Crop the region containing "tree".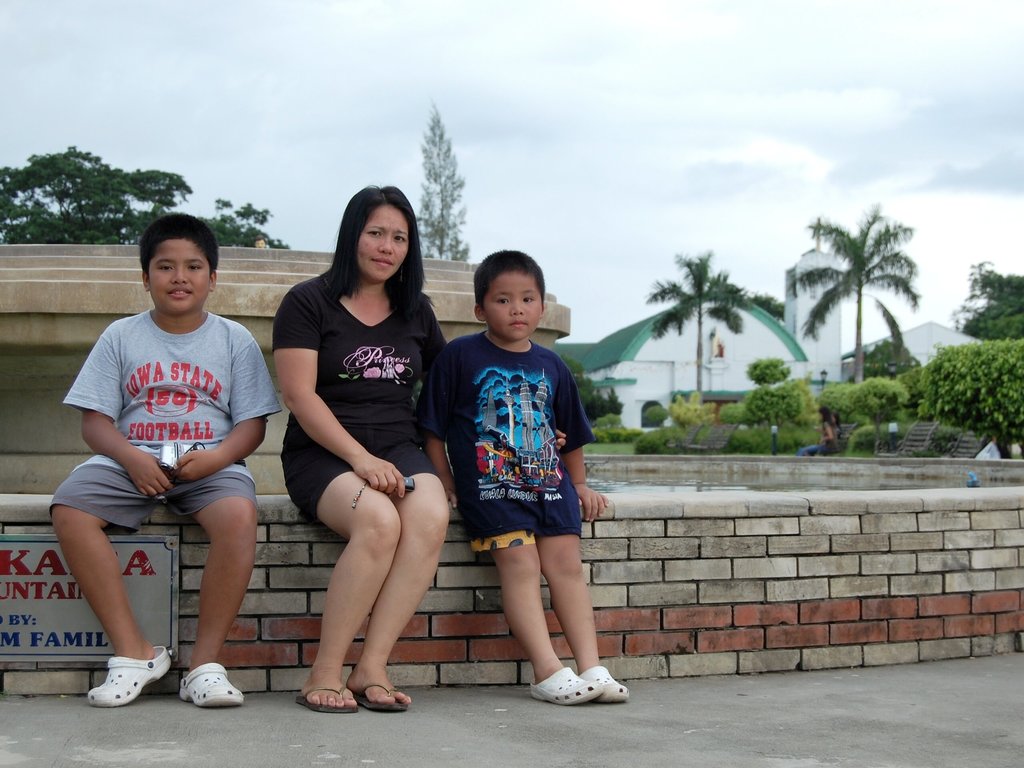
Crop region: crop(785, 205, 928, 383).
